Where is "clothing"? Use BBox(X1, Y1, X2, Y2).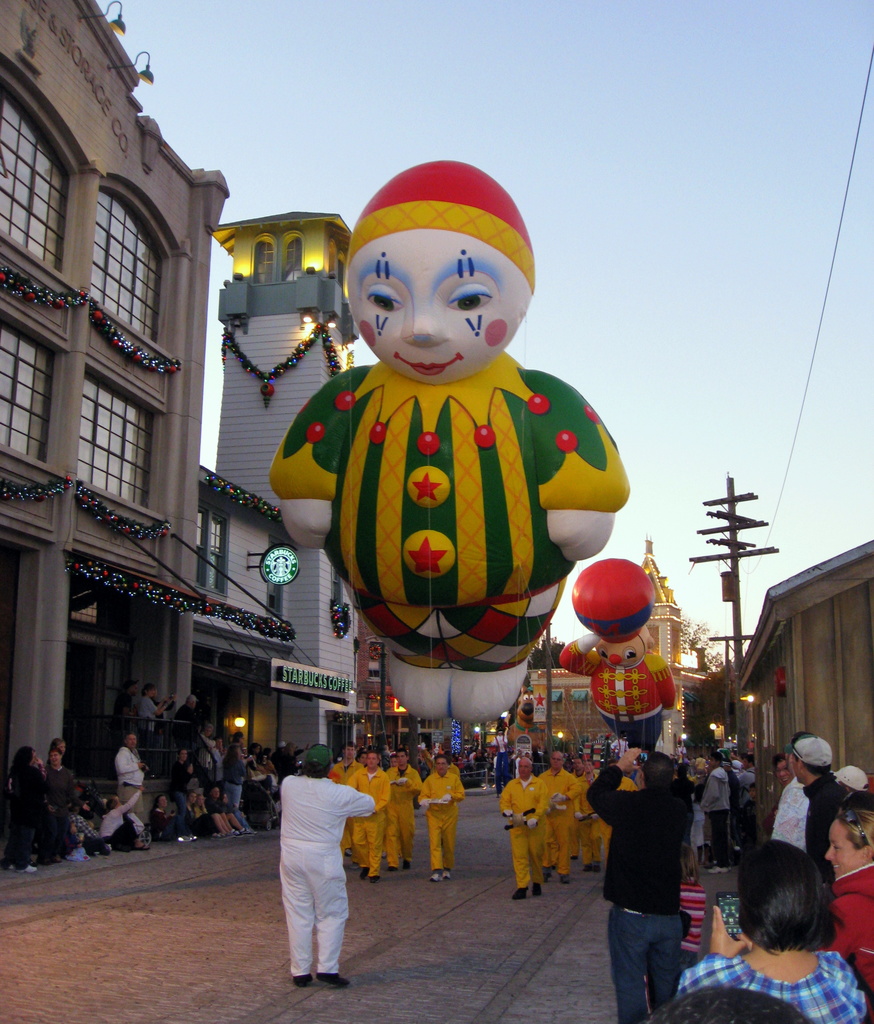
BBox(9, 740, 61, 874).
